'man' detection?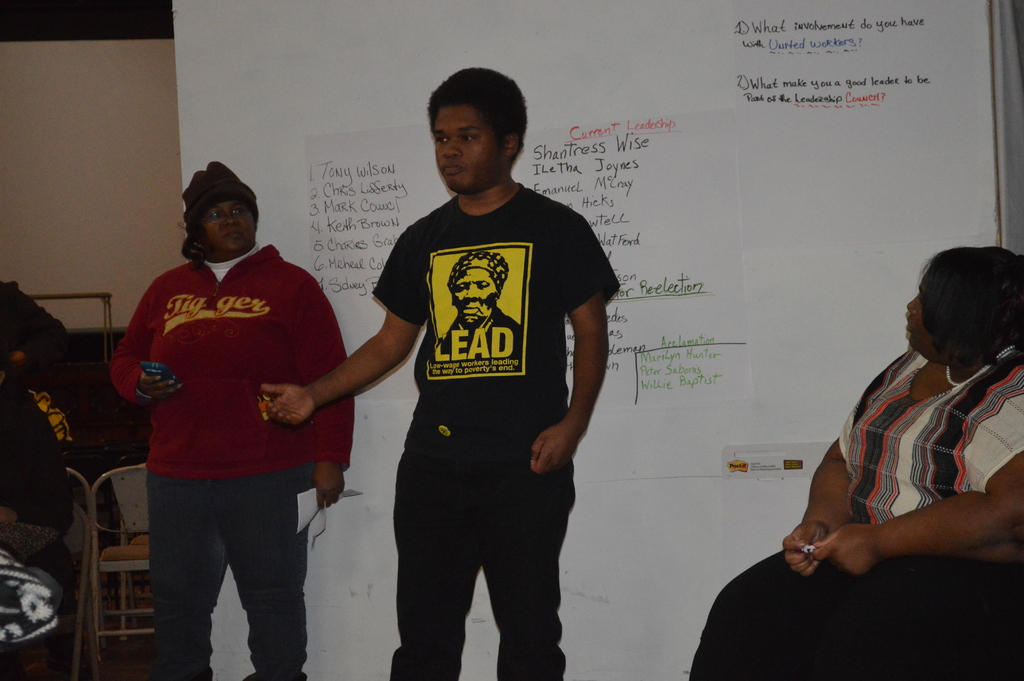
435/252/520/356
